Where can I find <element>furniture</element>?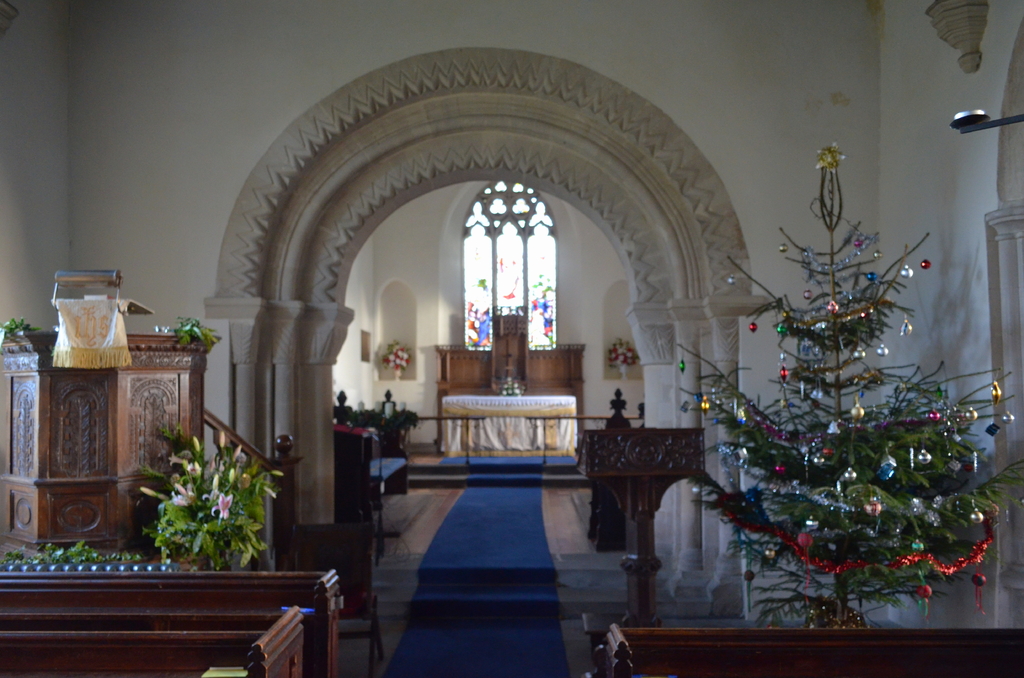
You can find it at bbox(0, 608, 305, 677).
